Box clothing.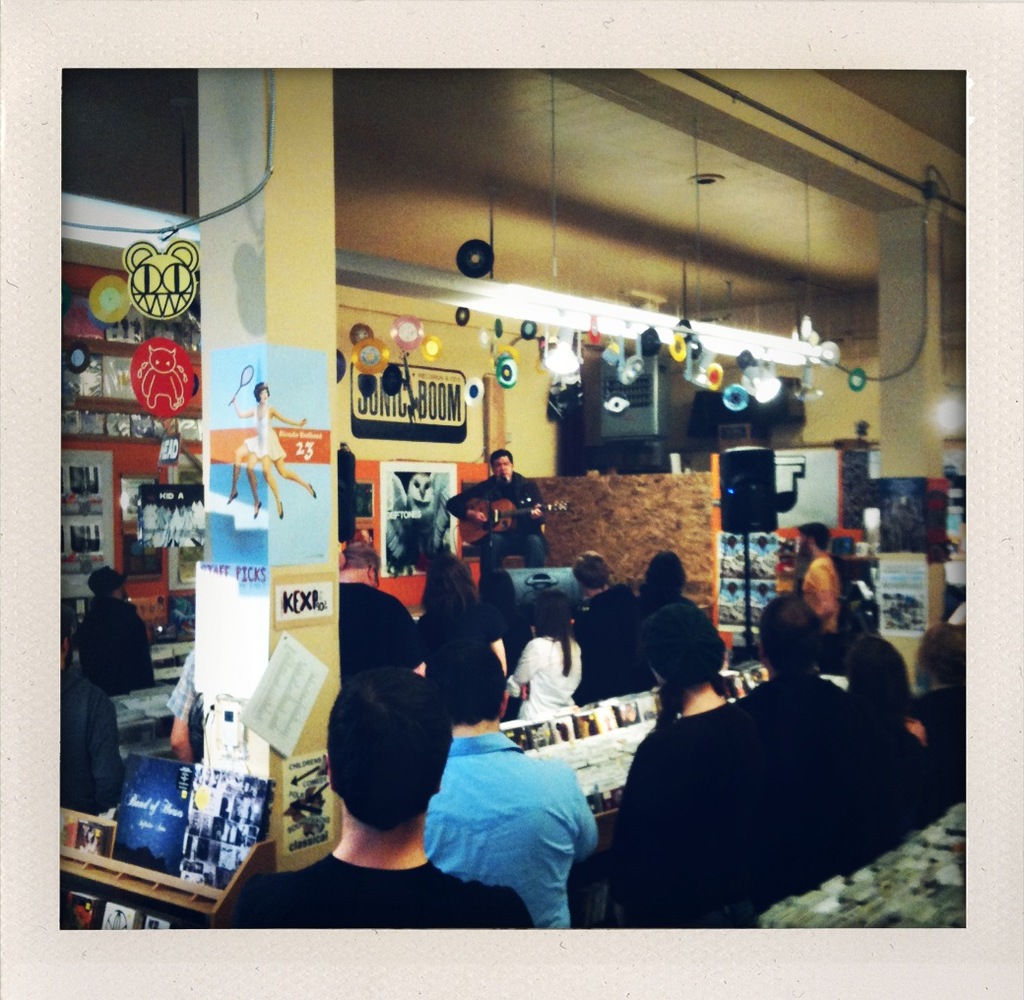
(252, 852, 540, 934).
